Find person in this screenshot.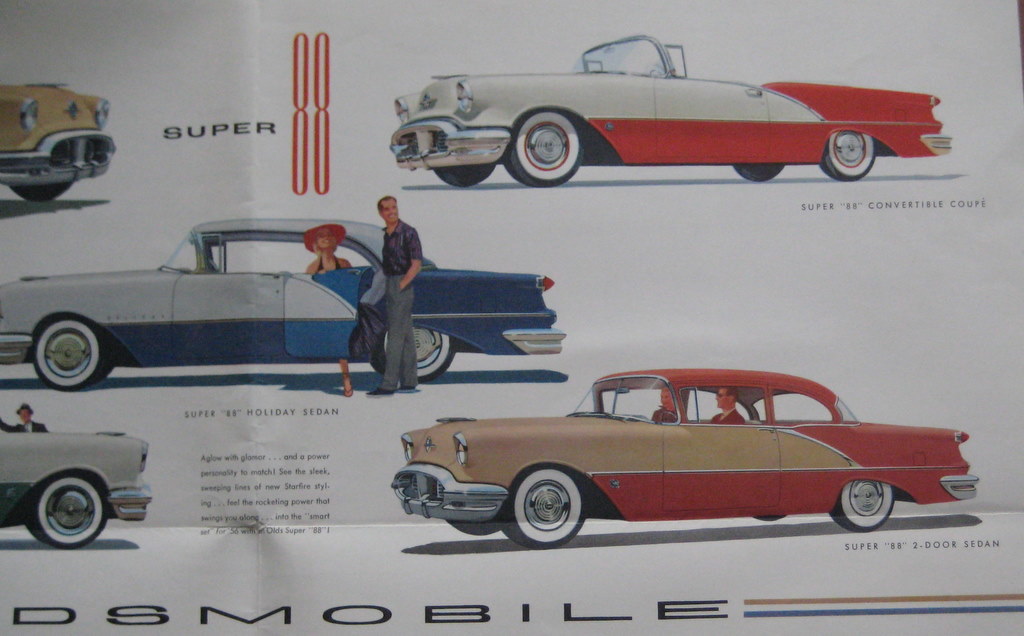
The bounding box for person is (648,382,682,423).
